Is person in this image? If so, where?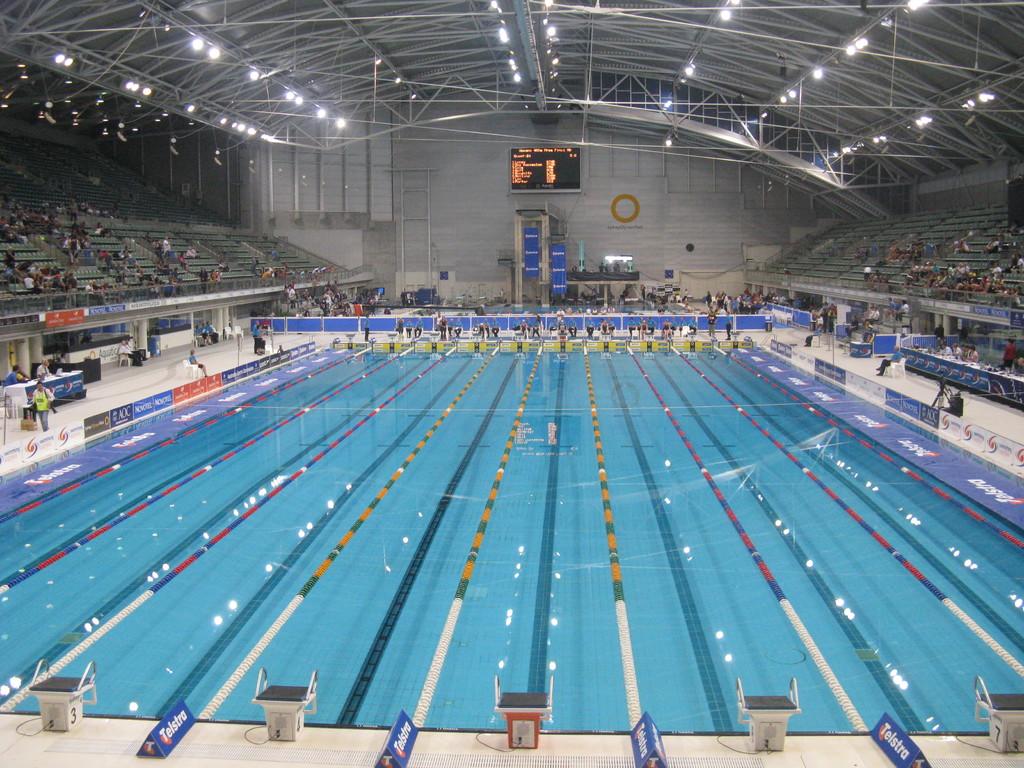
Yes, at {"x1": 706, "y1": 308, "x2": 719, "y2": 336}.
